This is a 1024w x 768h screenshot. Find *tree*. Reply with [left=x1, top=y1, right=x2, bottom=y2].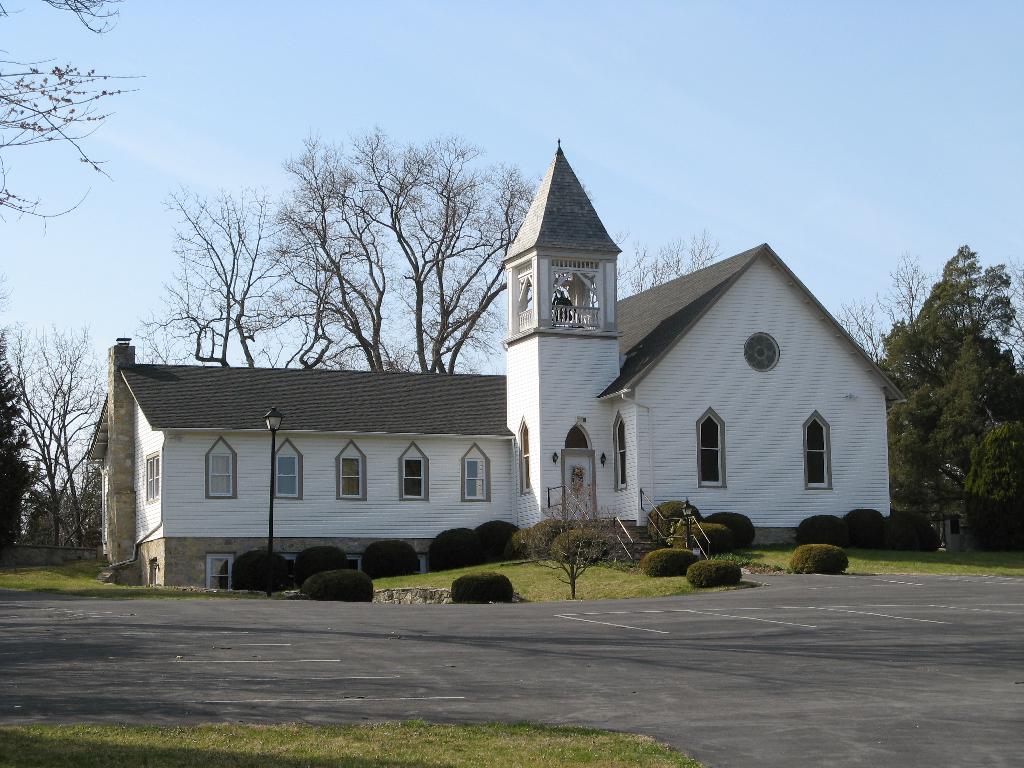
[left=505, top=486, right=637, bottom=590].
